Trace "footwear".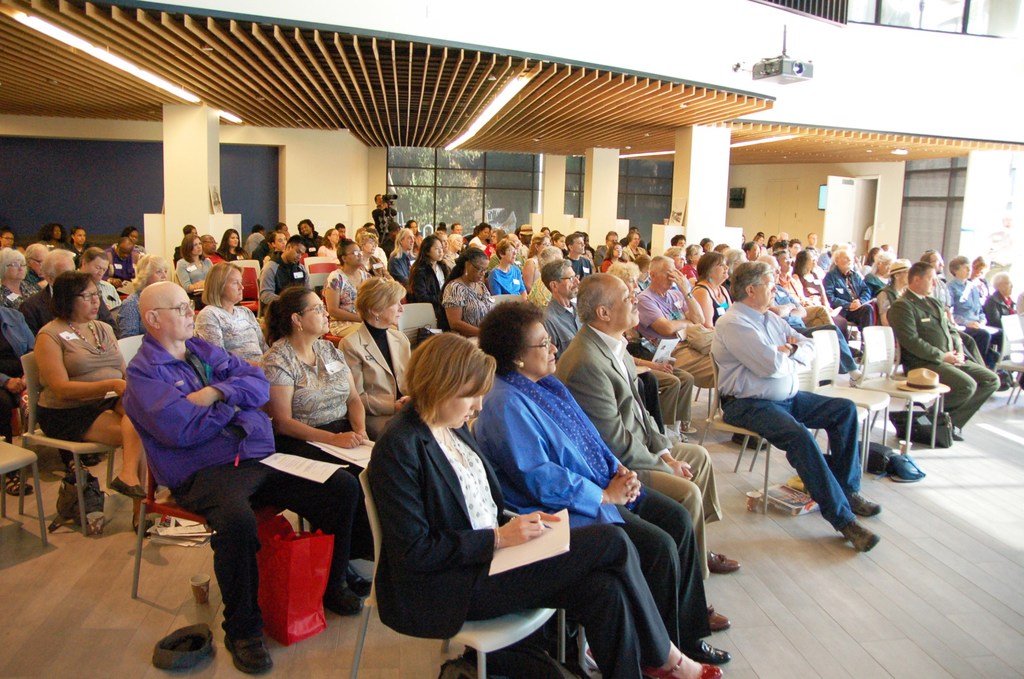
Traced to bbox=(323, 581, 358, 619).
